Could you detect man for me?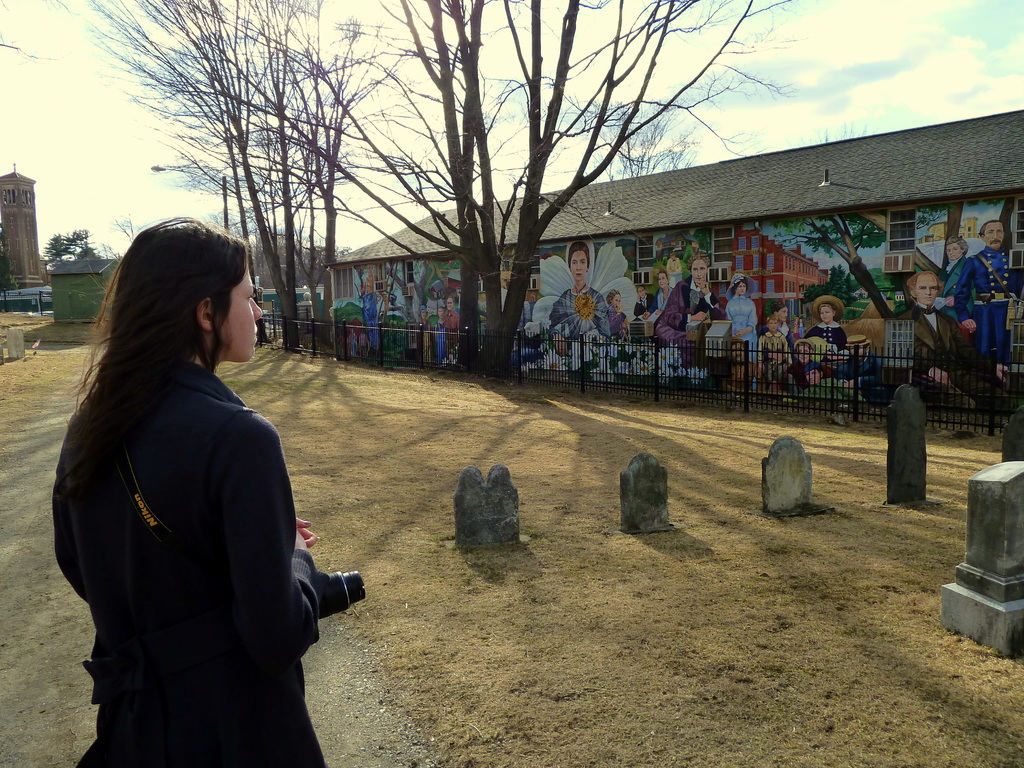
Detection result: <region>442, 296, 461, 339</region>.
